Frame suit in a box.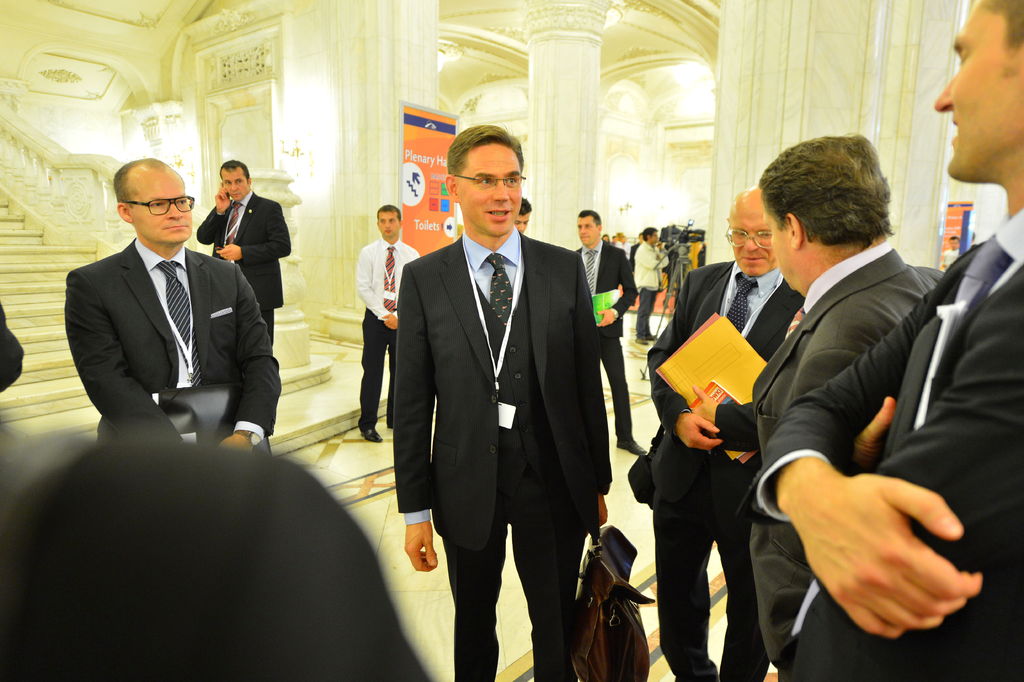
(x1=196, y1=191, x2=292, y2=342).
